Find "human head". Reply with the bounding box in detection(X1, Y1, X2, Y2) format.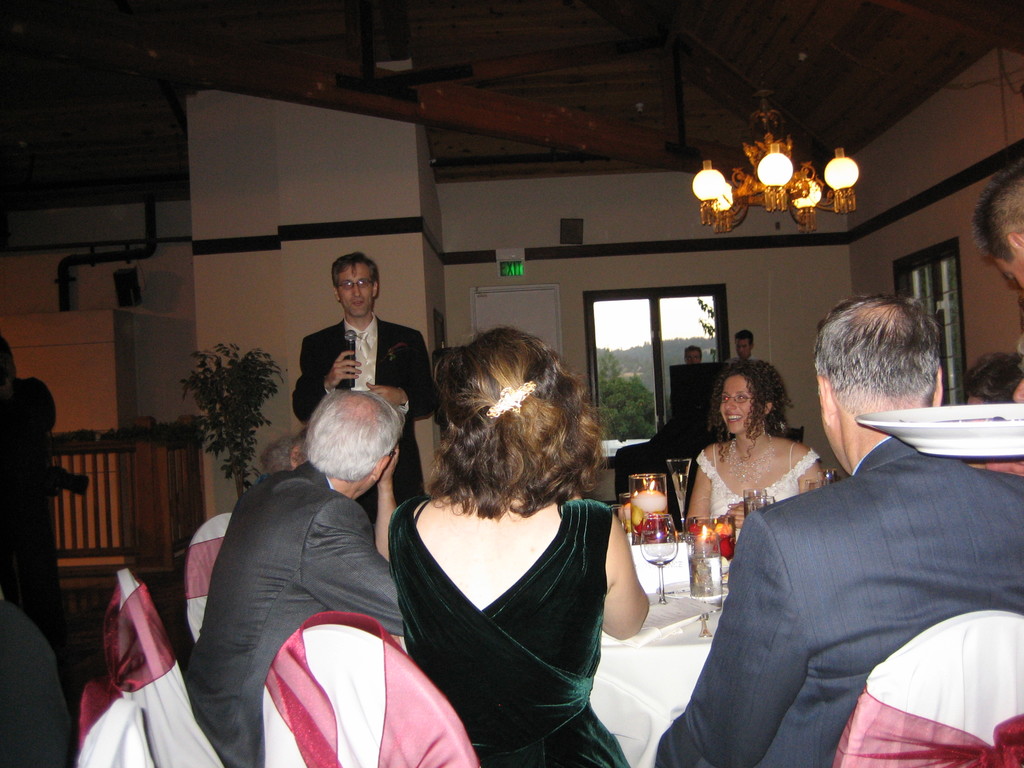
detection(733, 328, 755, 360).
